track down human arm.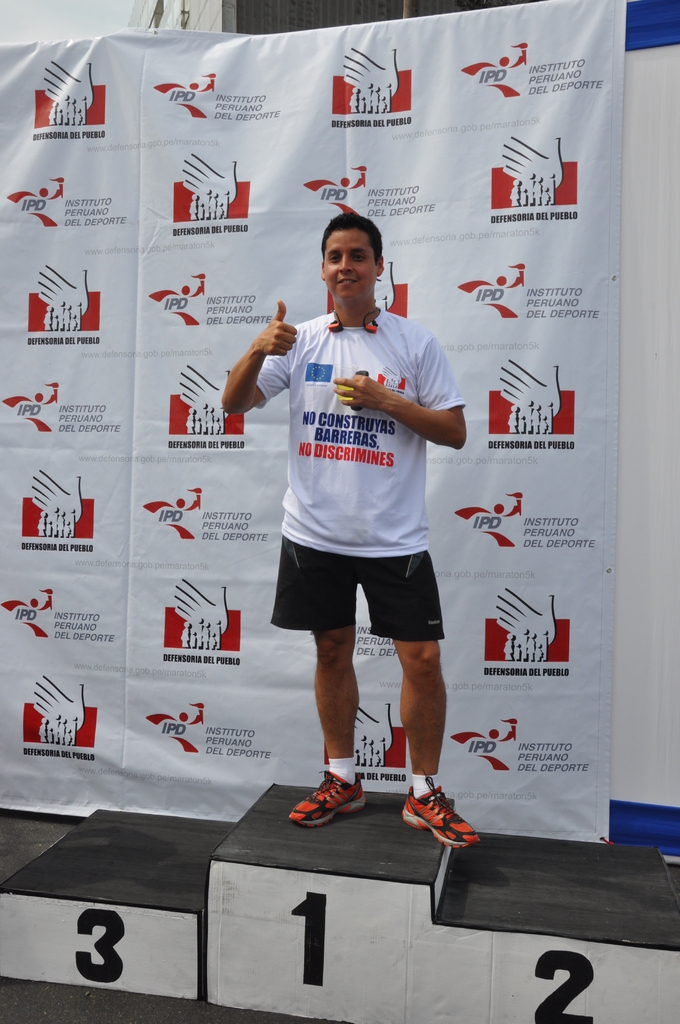
Tracked to (x1=328, y1=316, x2=464, y2=449).
